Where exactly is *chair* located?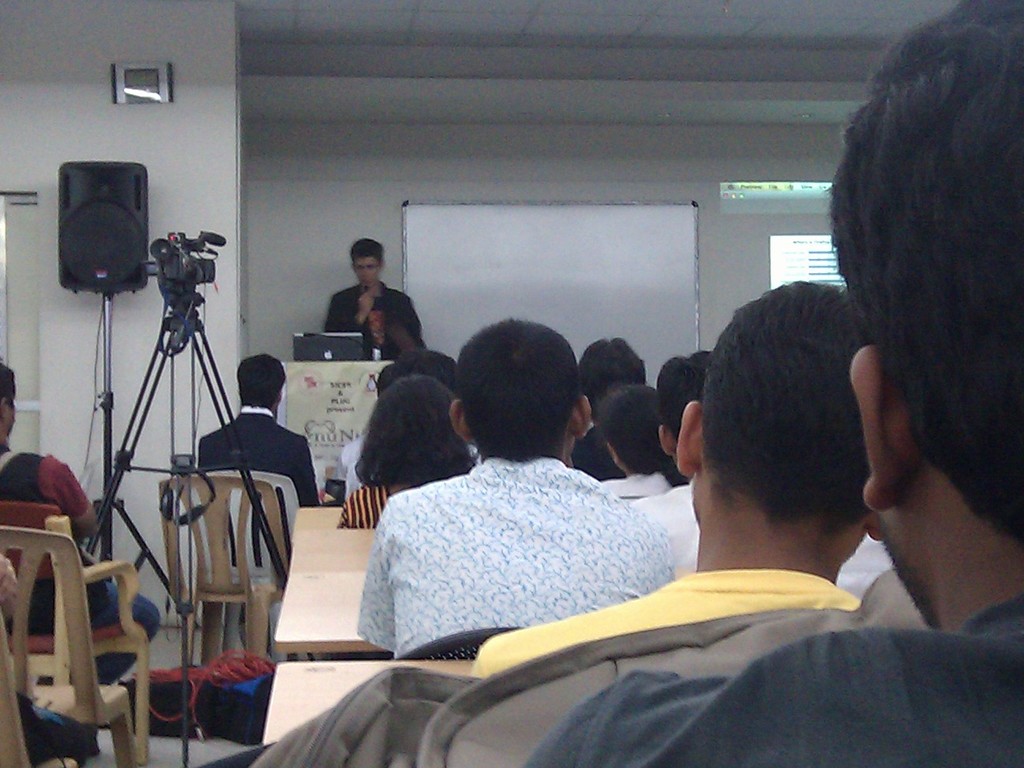
Its bounding box is 390,628,523,661.
